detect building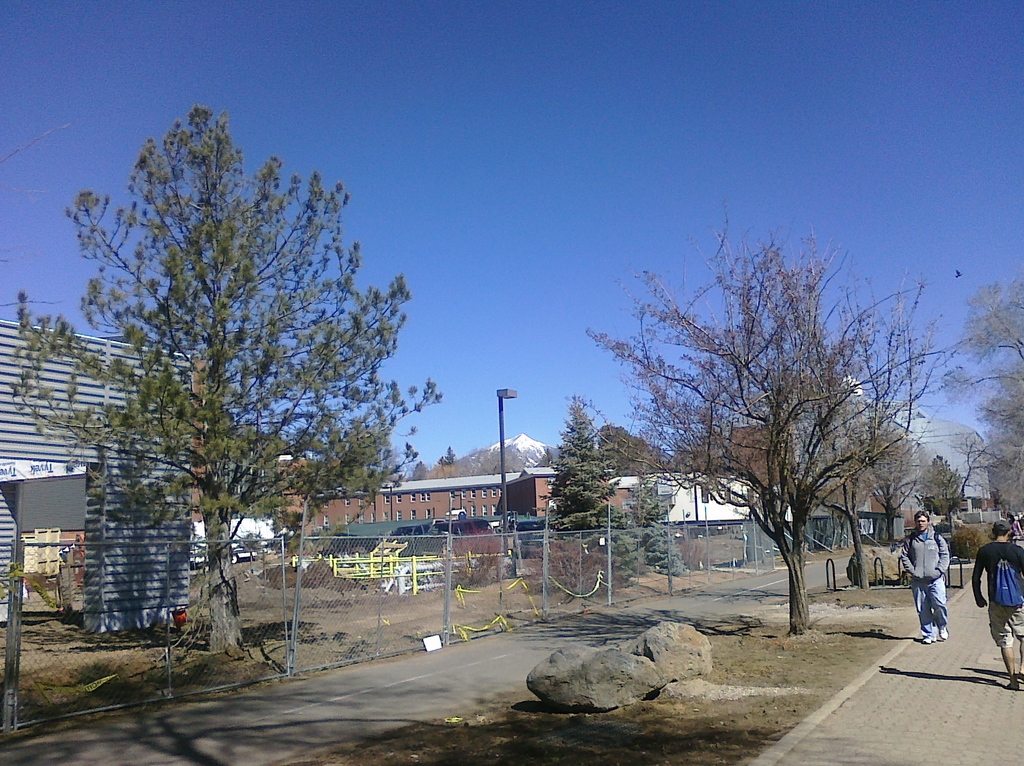
(x1=0, y1=314, x2=211, y2=638)
